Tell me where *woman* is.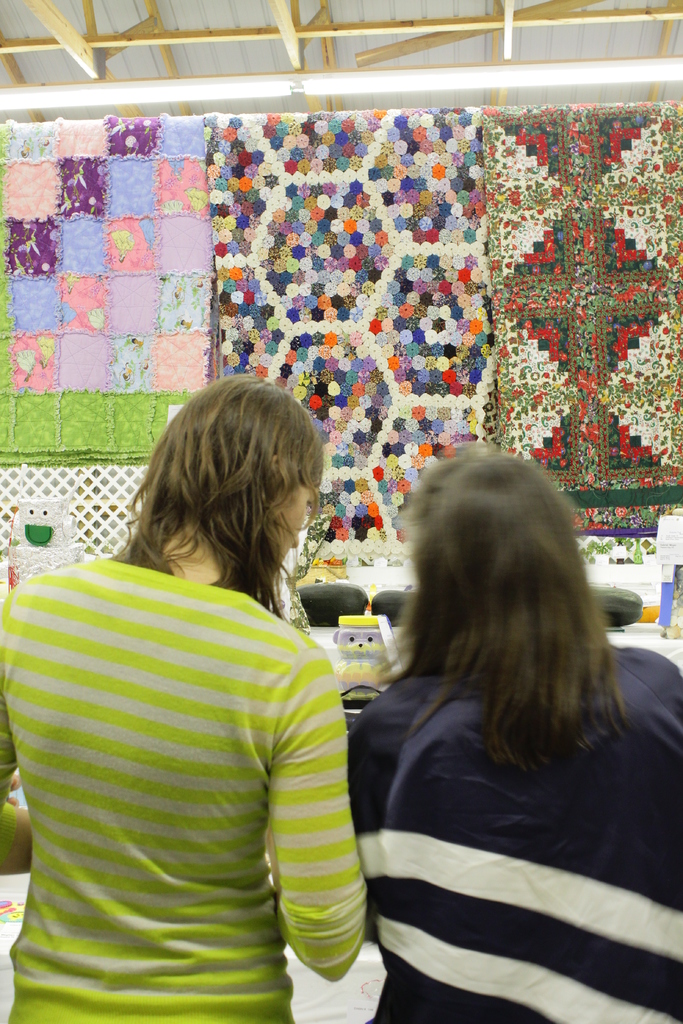
*woman* is at 0/375/367/1023.
